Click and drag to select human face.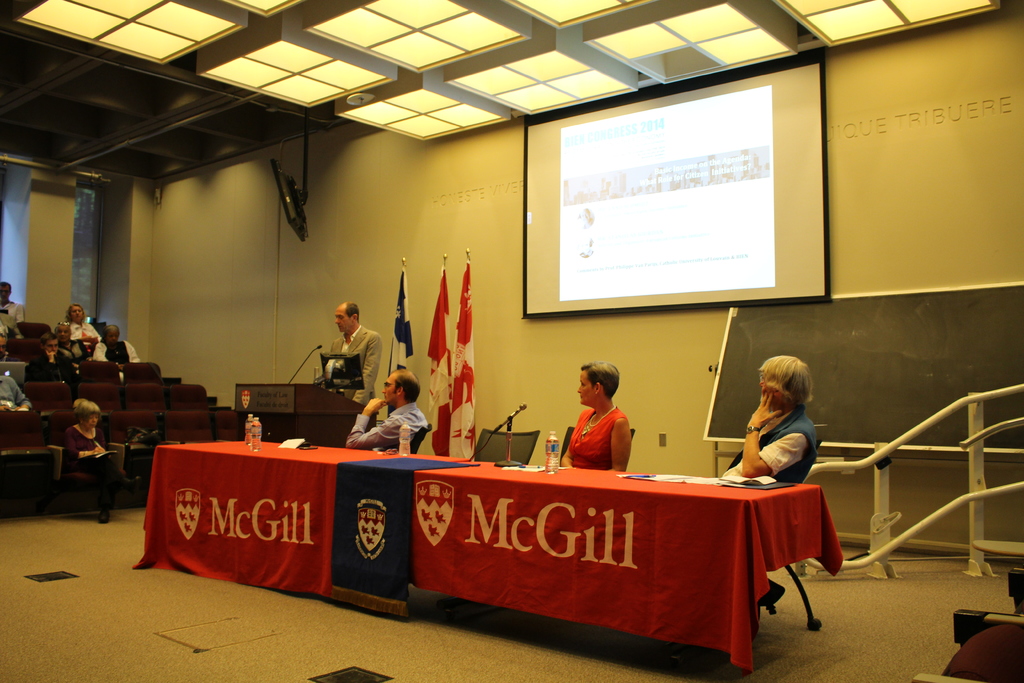
Selection: left=380, top=375, right=404, bottom=407.
